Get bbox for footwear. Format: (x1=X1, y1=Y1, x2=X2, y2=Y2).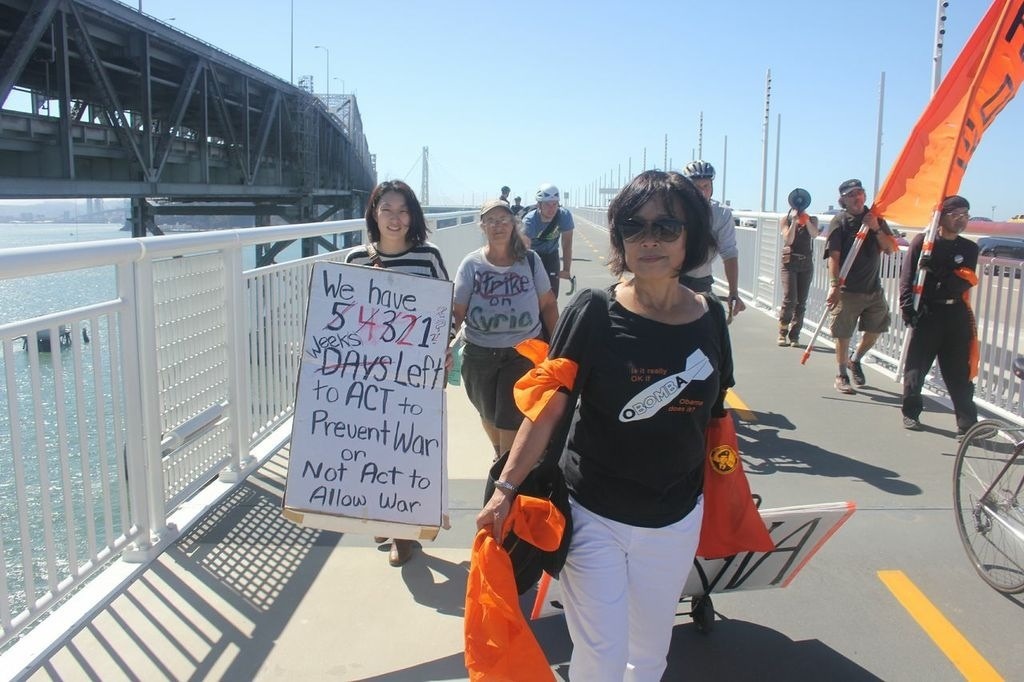
(x1=381, y1=536, x2=410, y2=572).
